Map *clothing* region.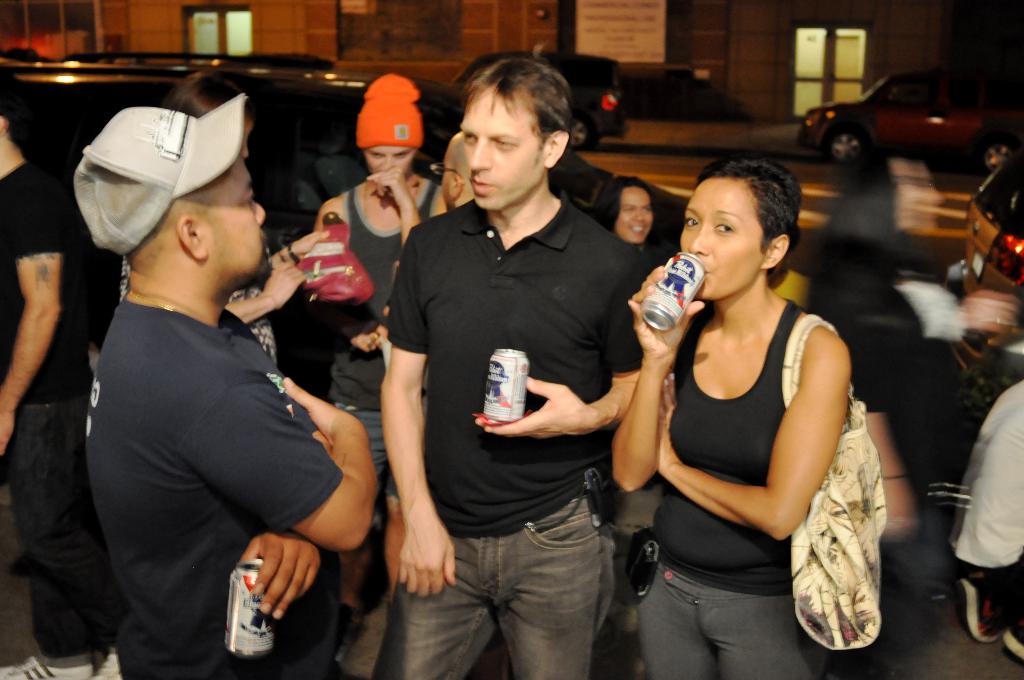
Mapped to left=70, top=182, right=348, bottom=667.
